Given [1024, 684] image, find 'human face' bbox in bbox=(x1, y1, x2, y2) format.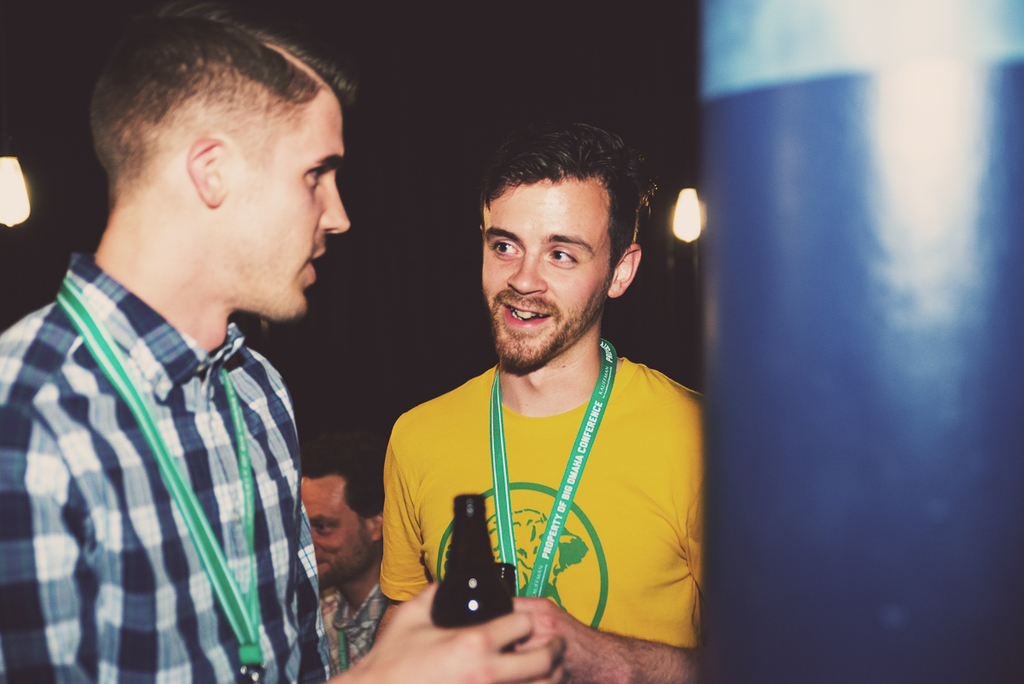
bbox=(480, 178, 608, 374).
